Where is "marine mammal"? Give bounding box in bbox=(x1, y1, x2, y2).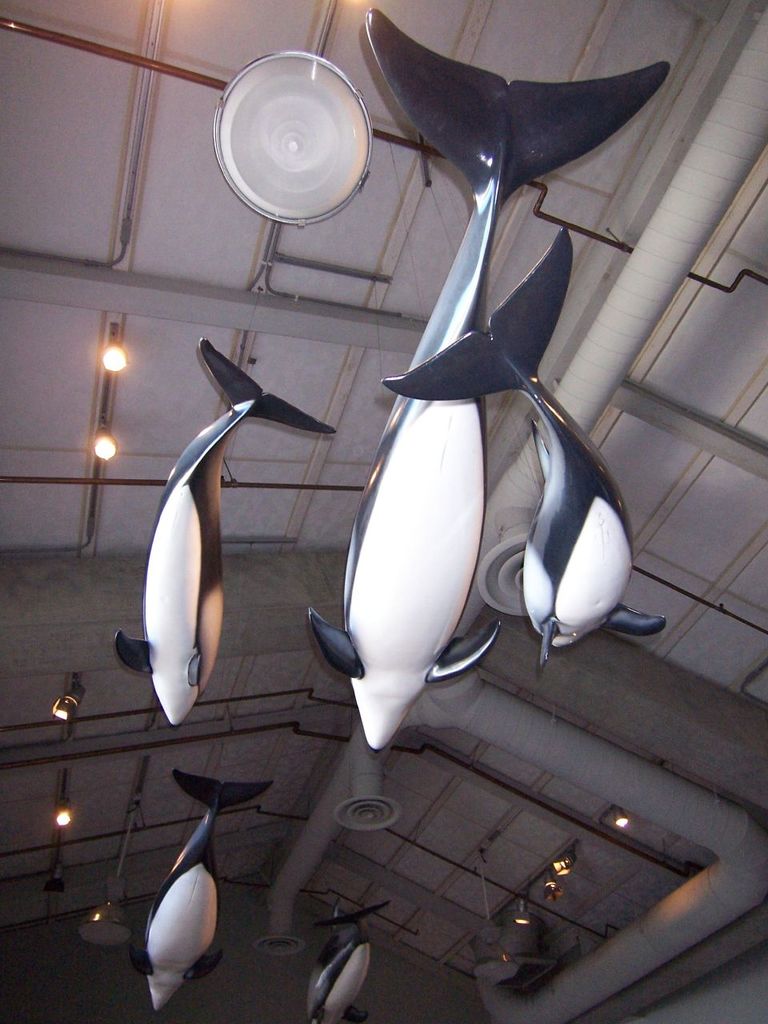
bbox=(130, 766, 276, 1015).
